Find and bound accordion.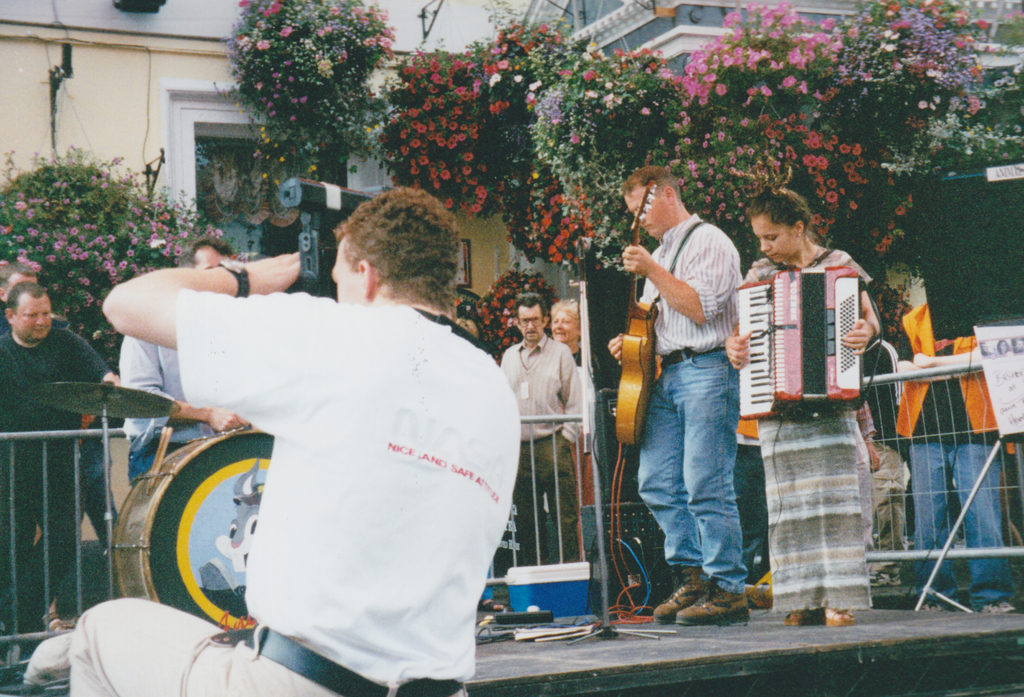
Bound: (751, 258, 886, 424).
